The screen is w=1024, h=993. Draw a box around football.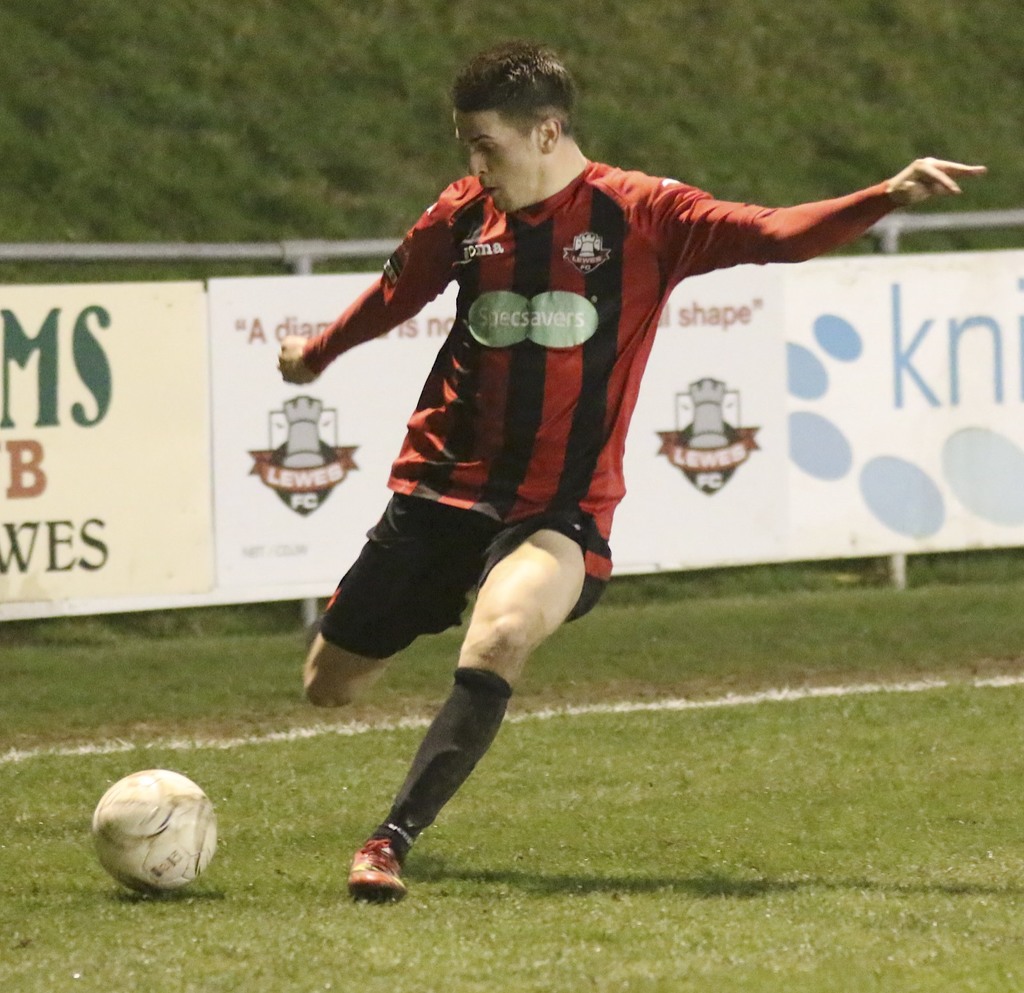
bbox=(92, 766, 221, 890).
